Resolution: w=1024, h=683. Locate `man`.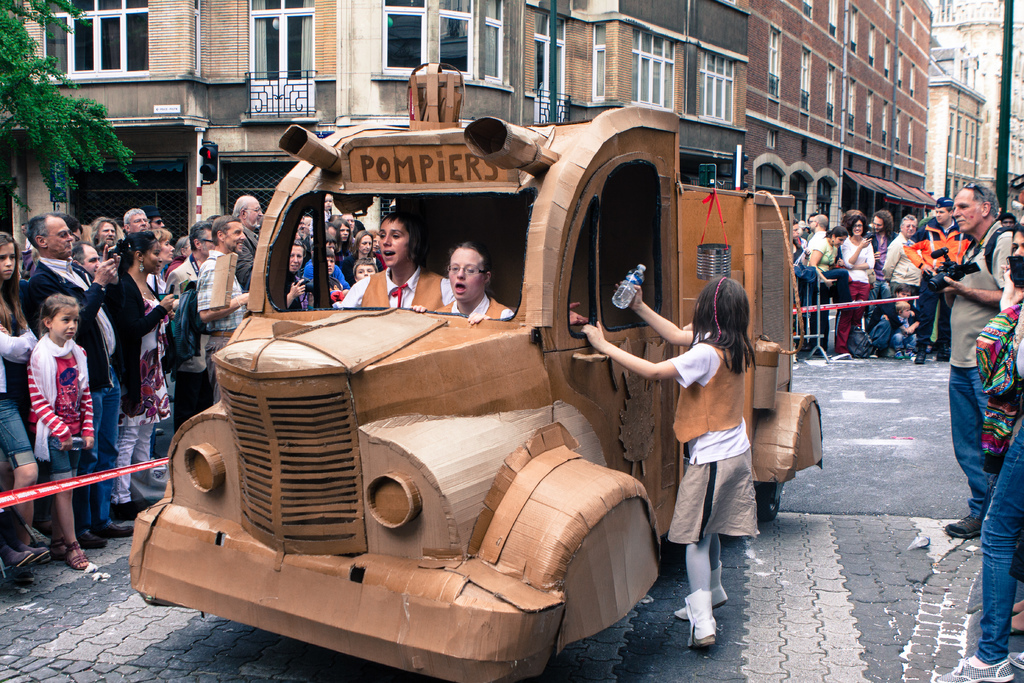
[196,213,247,403].
